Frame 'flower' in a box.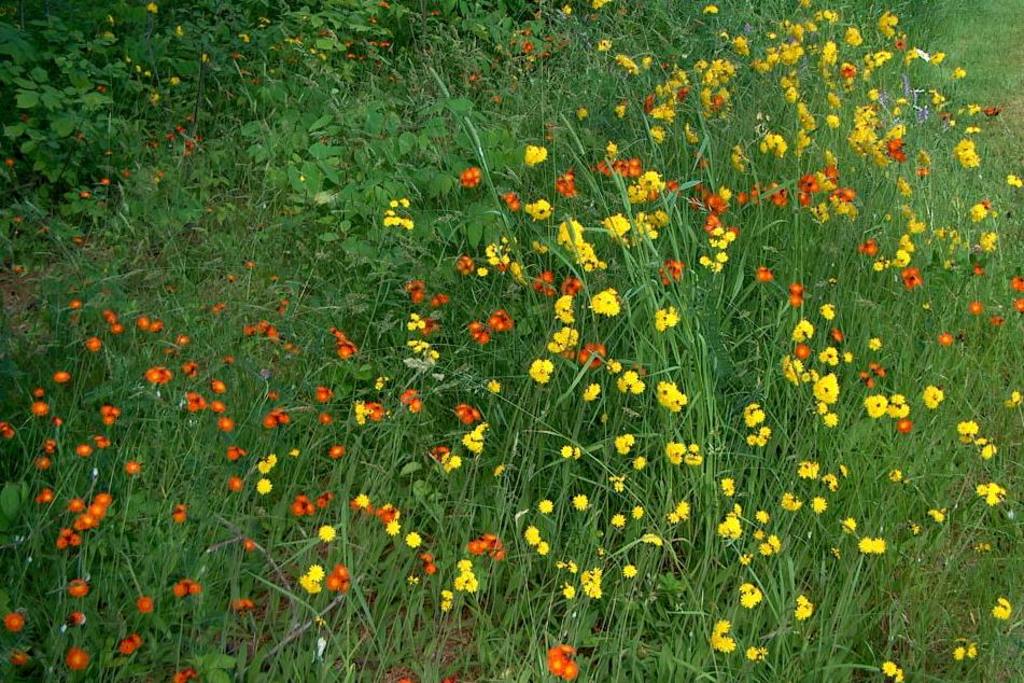
bbox=(254, 475, 272, 493).
